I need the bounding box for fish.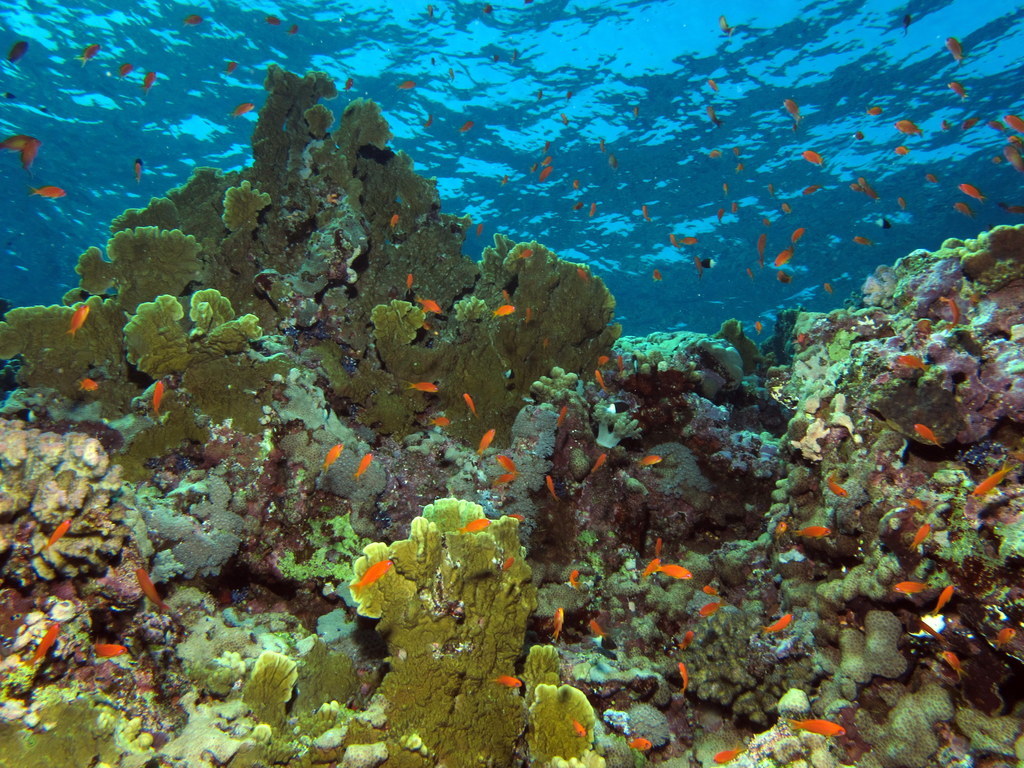
Here it is: BBox(619, 359, 626, 367).
